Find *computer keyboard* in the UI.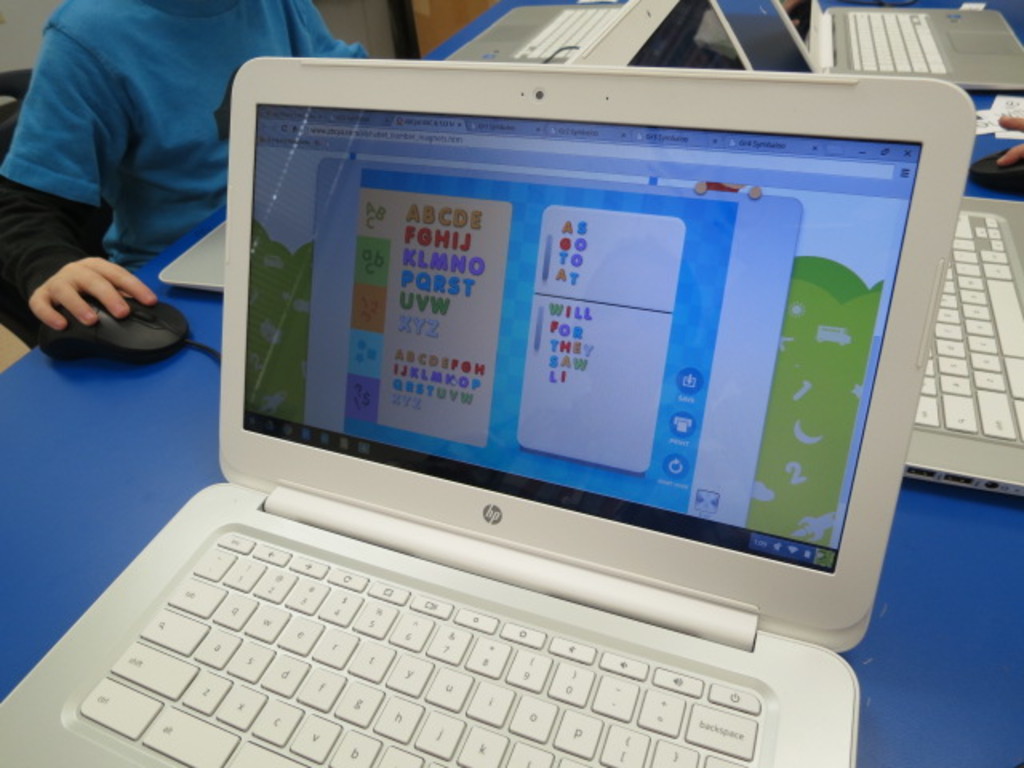
UI element at rect(909, 206, 1022, 445).
